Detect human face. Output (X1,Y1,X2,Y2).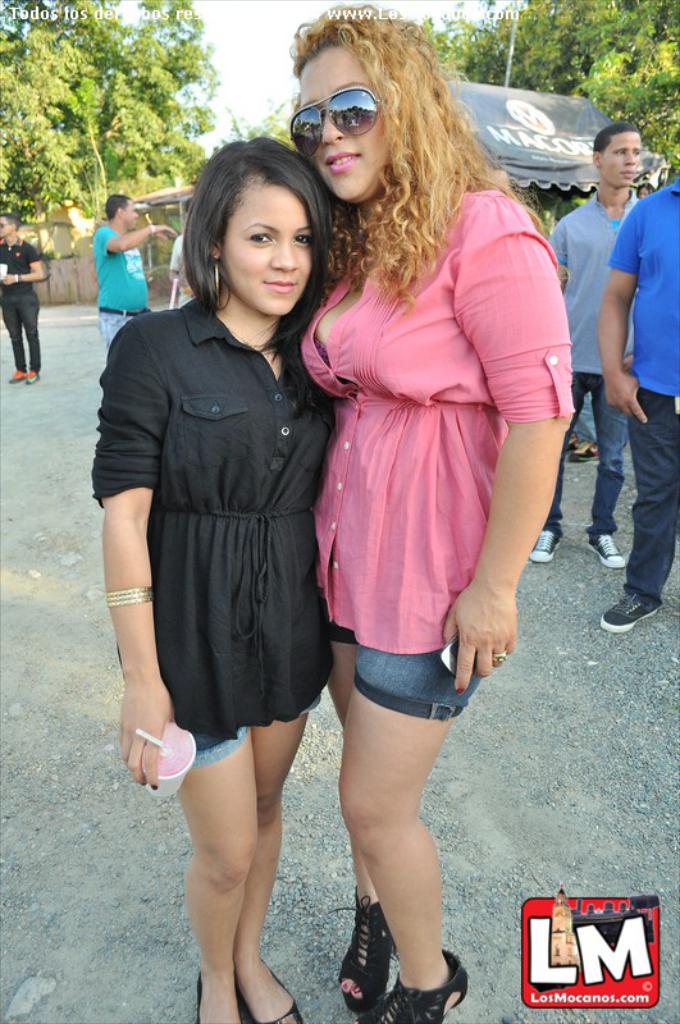
(1,218,15,239).
